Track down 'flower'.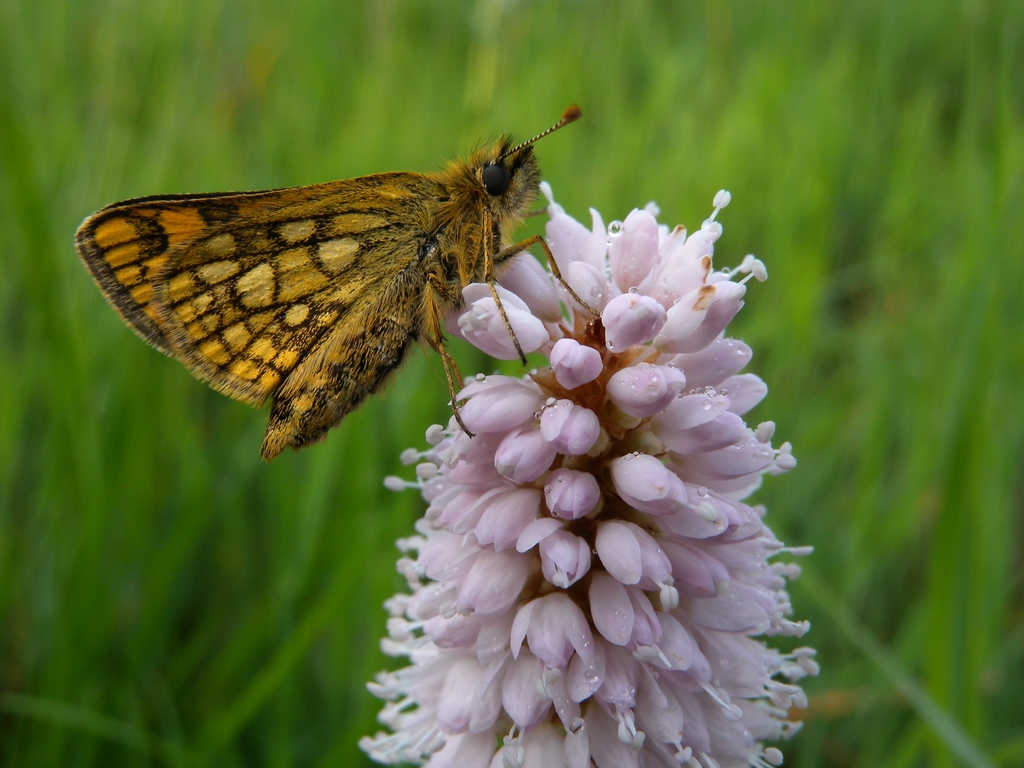
Tracked to x1=356, y1=179, x2=815, y2=767.
